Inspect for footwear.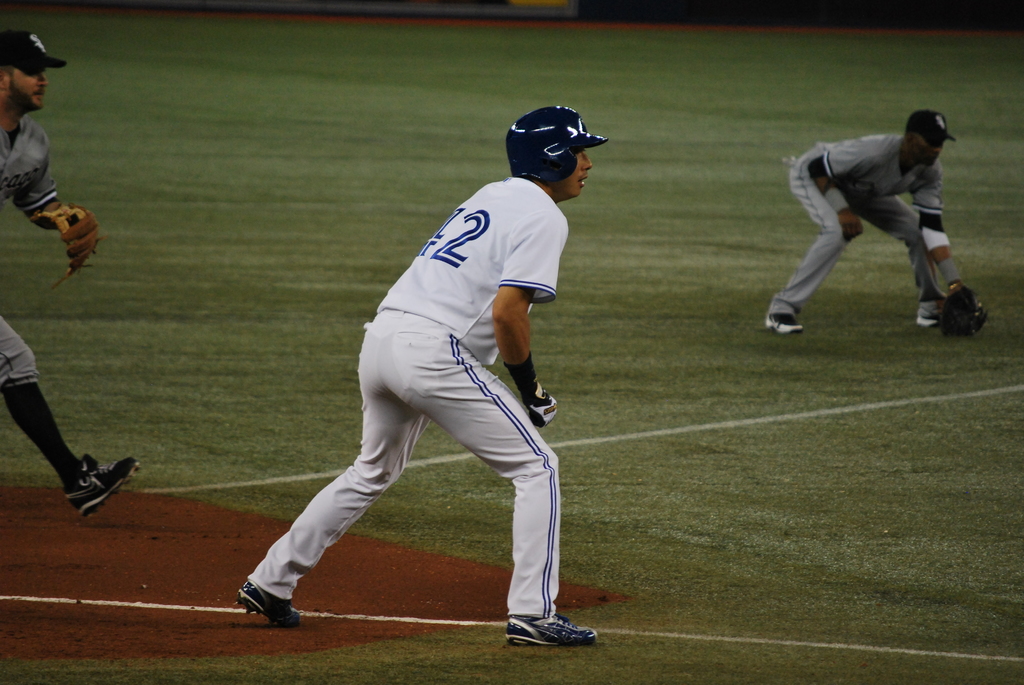
Inspection: 762,313,803,335.
